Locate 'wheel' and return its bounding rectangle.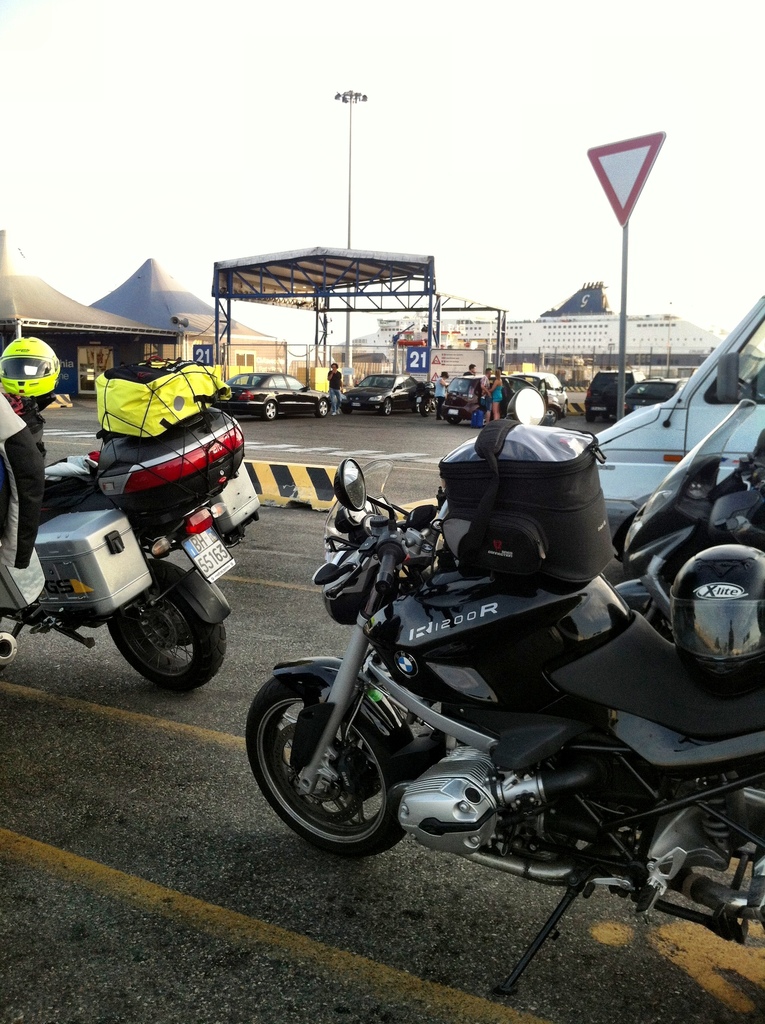
select_region(340, 403, 354, 415).
